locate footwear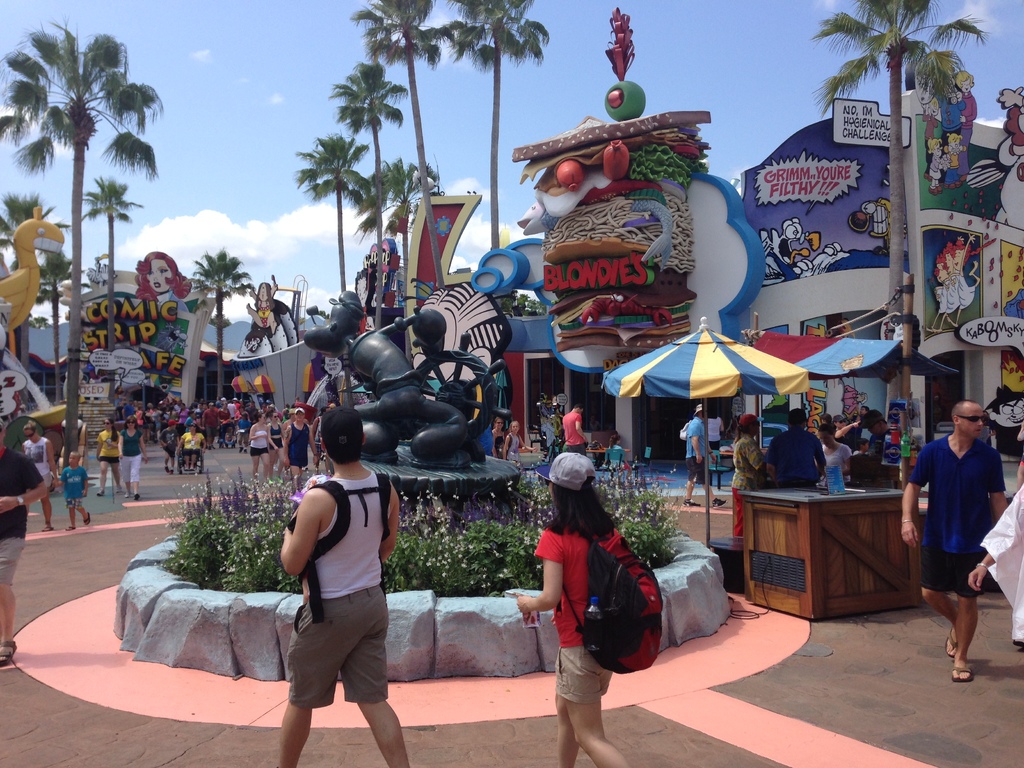
box=[132, 492, 140, 502]
